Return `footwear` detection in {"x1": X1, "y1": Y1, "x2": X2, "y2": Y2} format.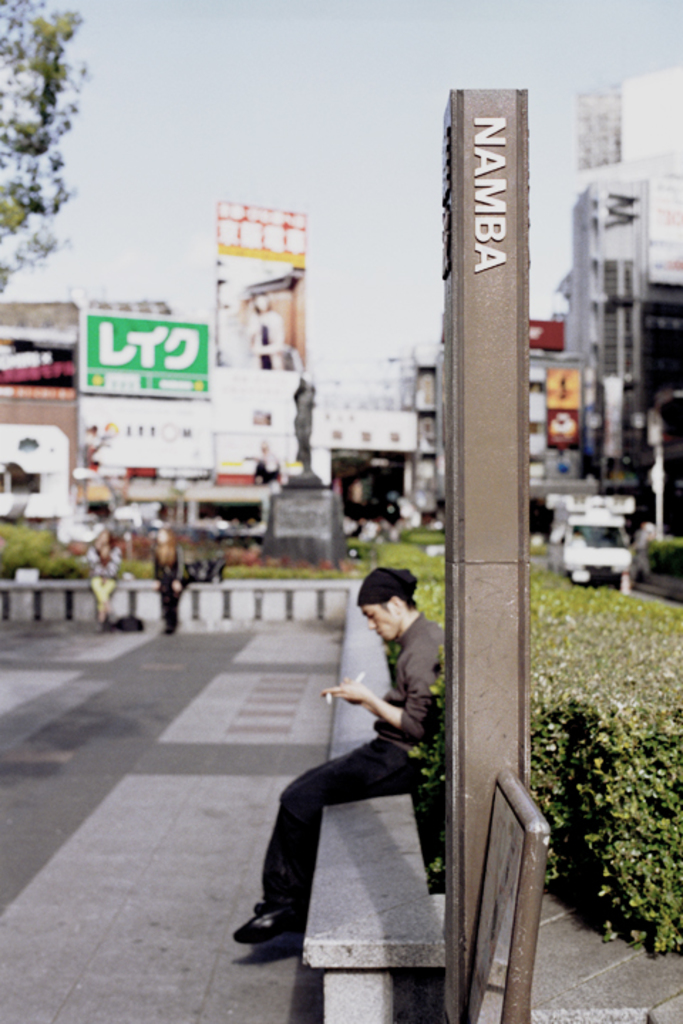
{"x1": 242, "y1": 868, "x2": 309, "y2": 959}.
